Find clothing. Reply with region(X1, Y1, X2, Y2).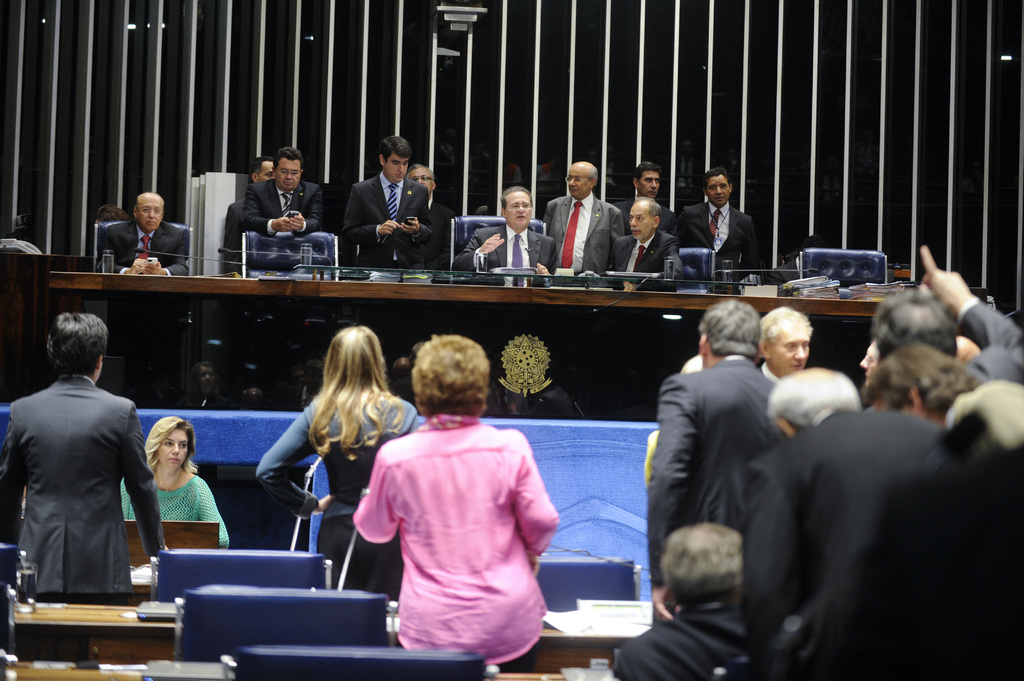
region(543, 195, 623, 271).
